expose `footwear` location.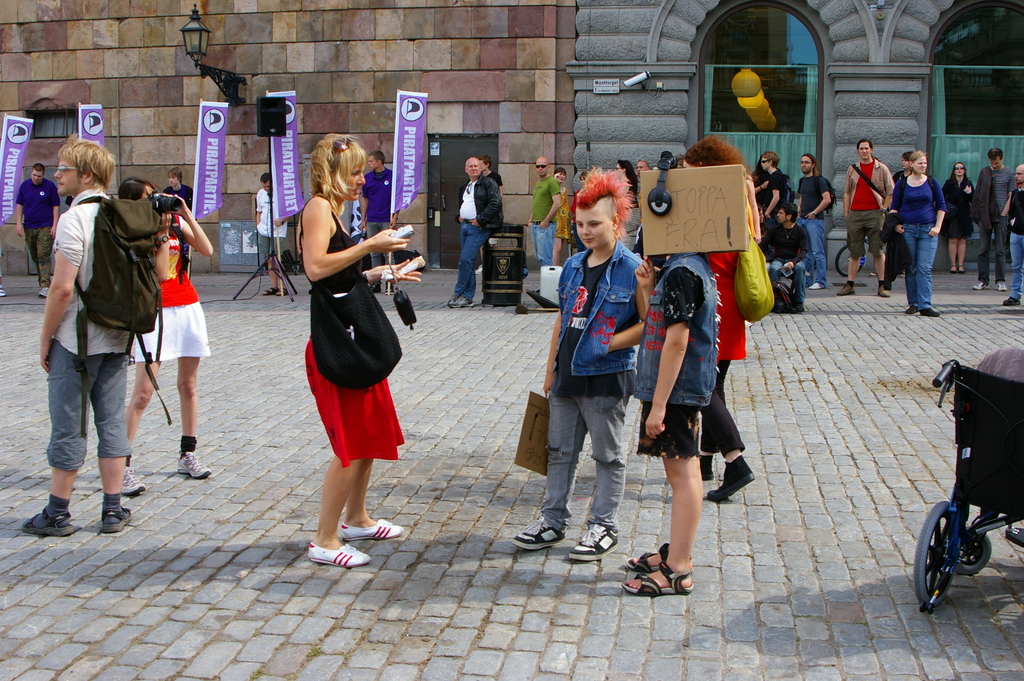
Exposed at 919/305/939/320.
